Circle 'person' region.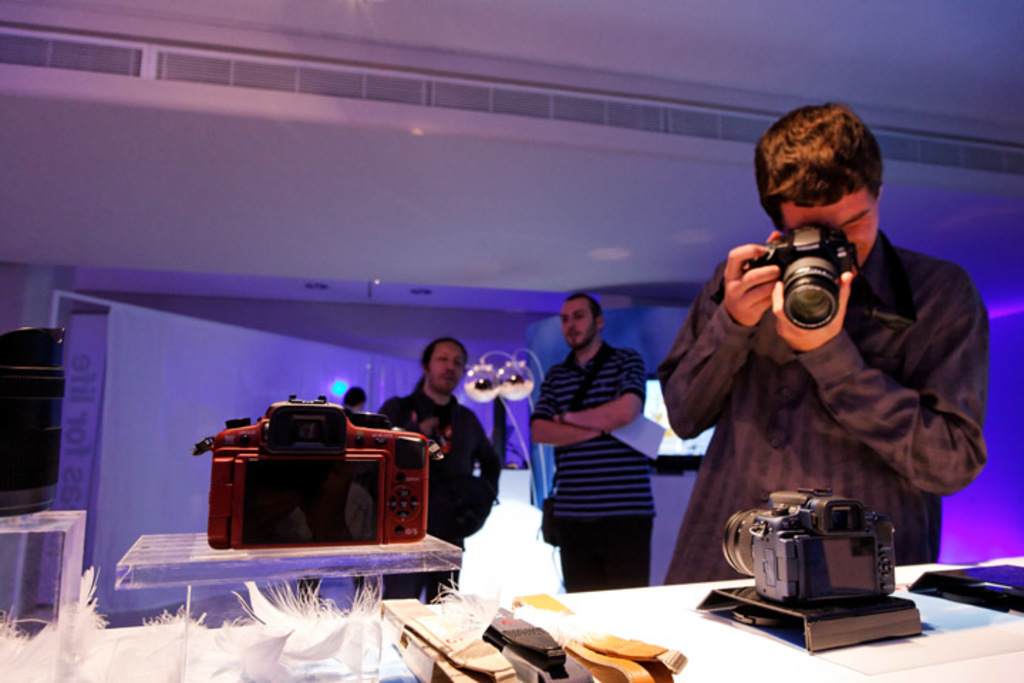
Region: crop(378, 337, 502, 599).
